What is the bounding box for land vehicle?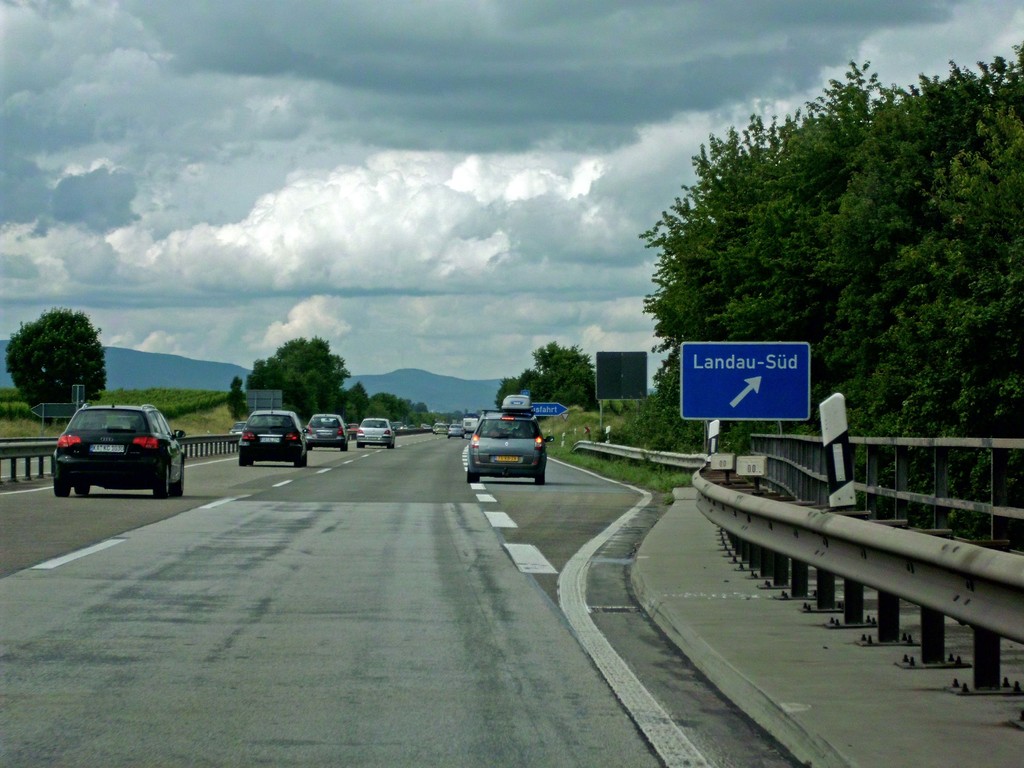
bbox(231, 420, 247, 435).
